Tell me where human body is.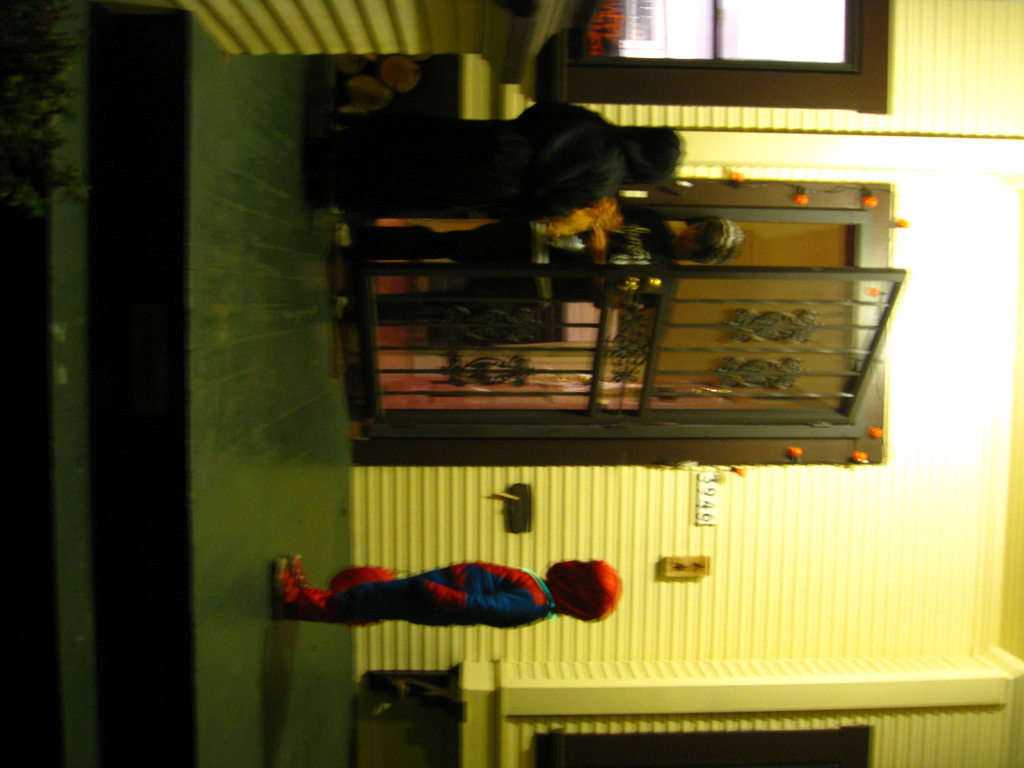
human body is at (326,97,685,218).
